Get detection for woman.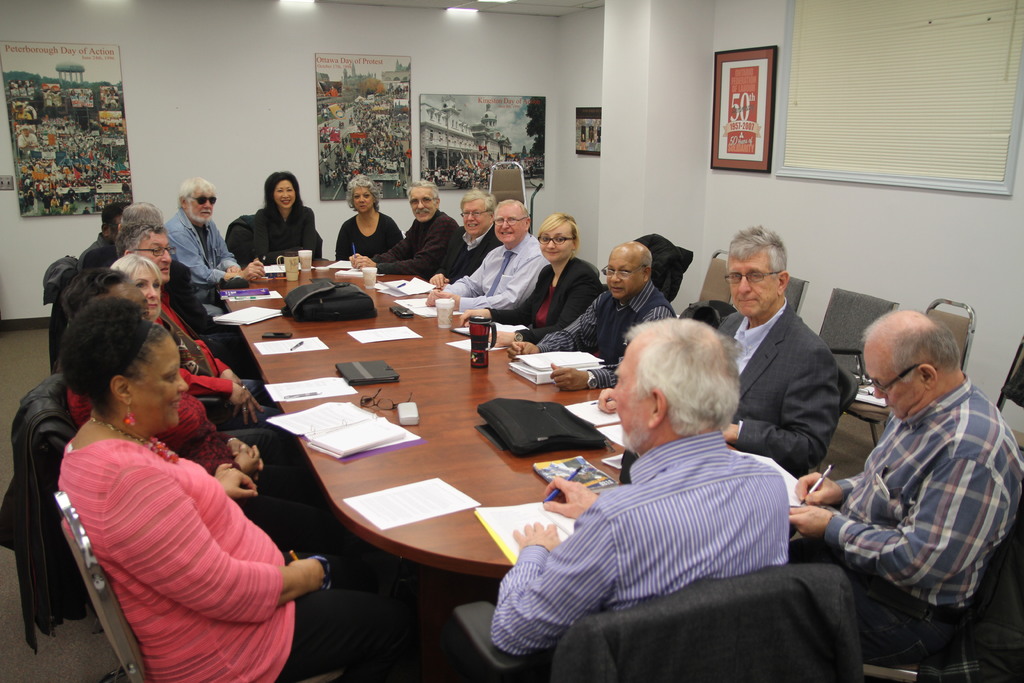
Detection: box=[220, 170, 324, 276].
